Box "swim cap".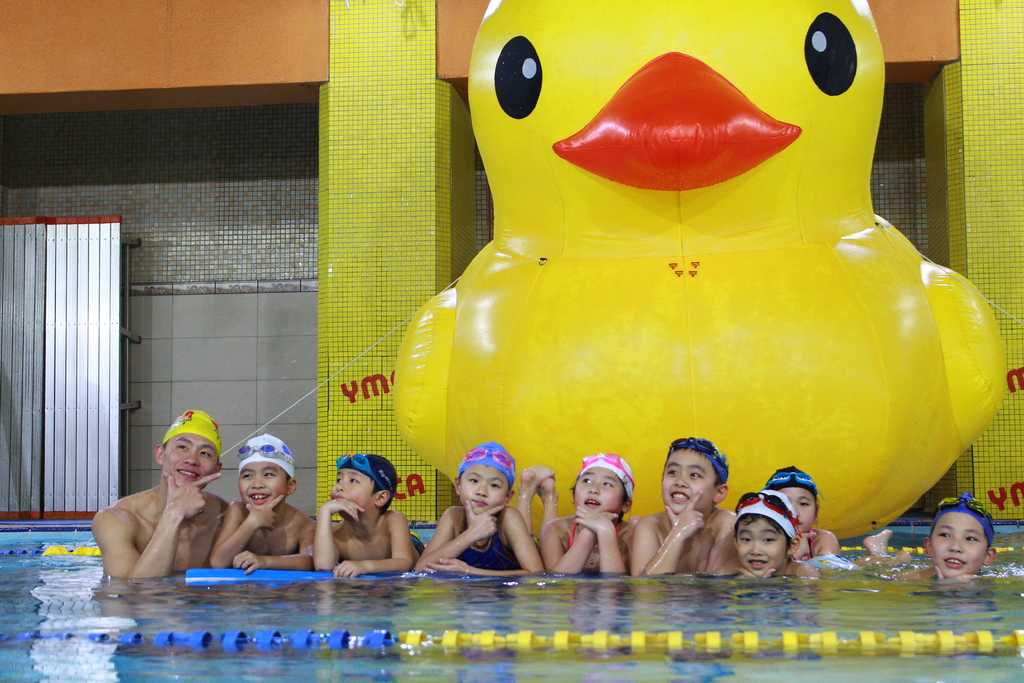
929:491:997:546.
